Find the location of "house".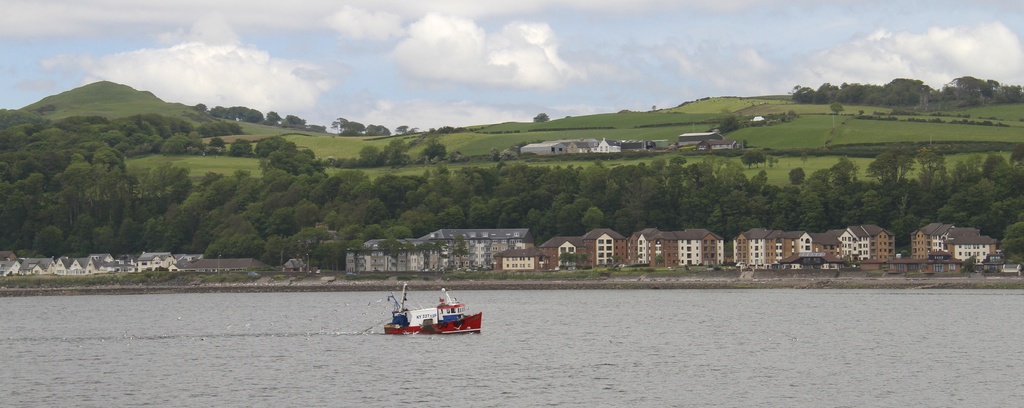
Location: [x1=546, y1=140, x2=580, y2=152].
